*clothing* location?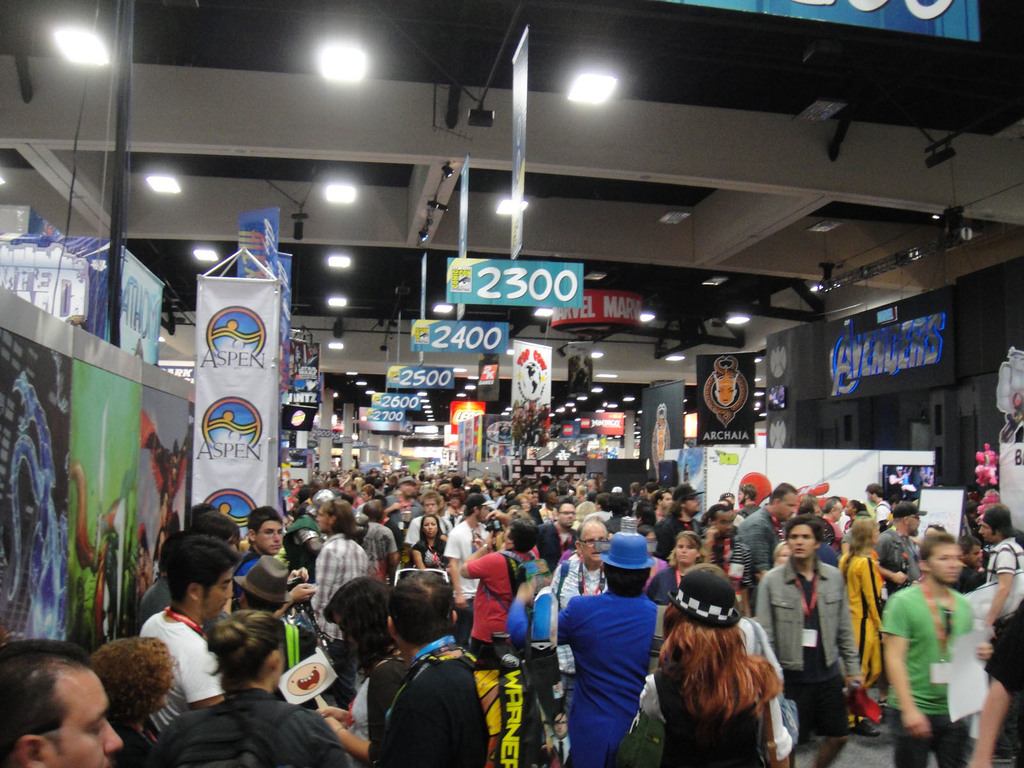
[left=294, top=531, right=374, bottom=643]
